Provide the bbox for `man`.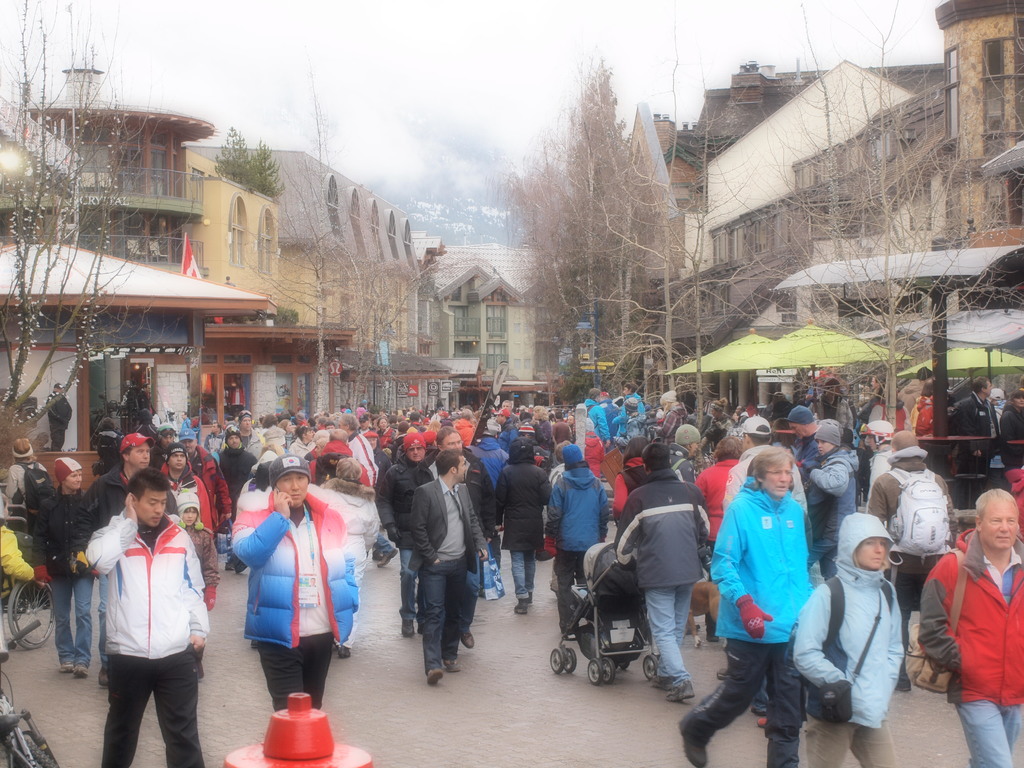
[794,420,857,579].
